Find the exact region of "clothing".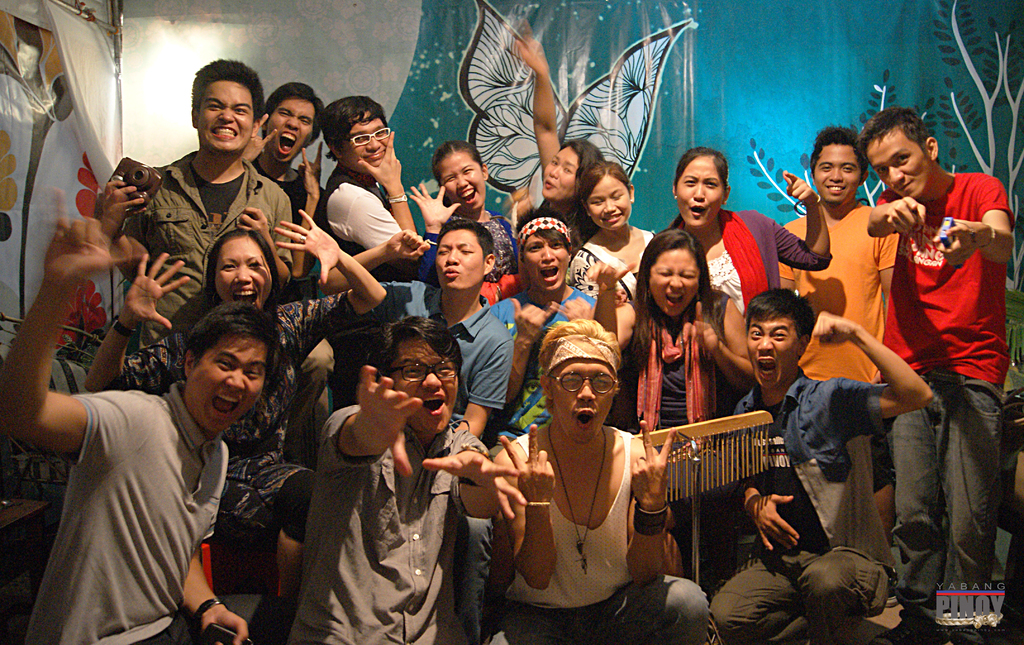
Exact region: Rect(148, 277, 391, 585).
